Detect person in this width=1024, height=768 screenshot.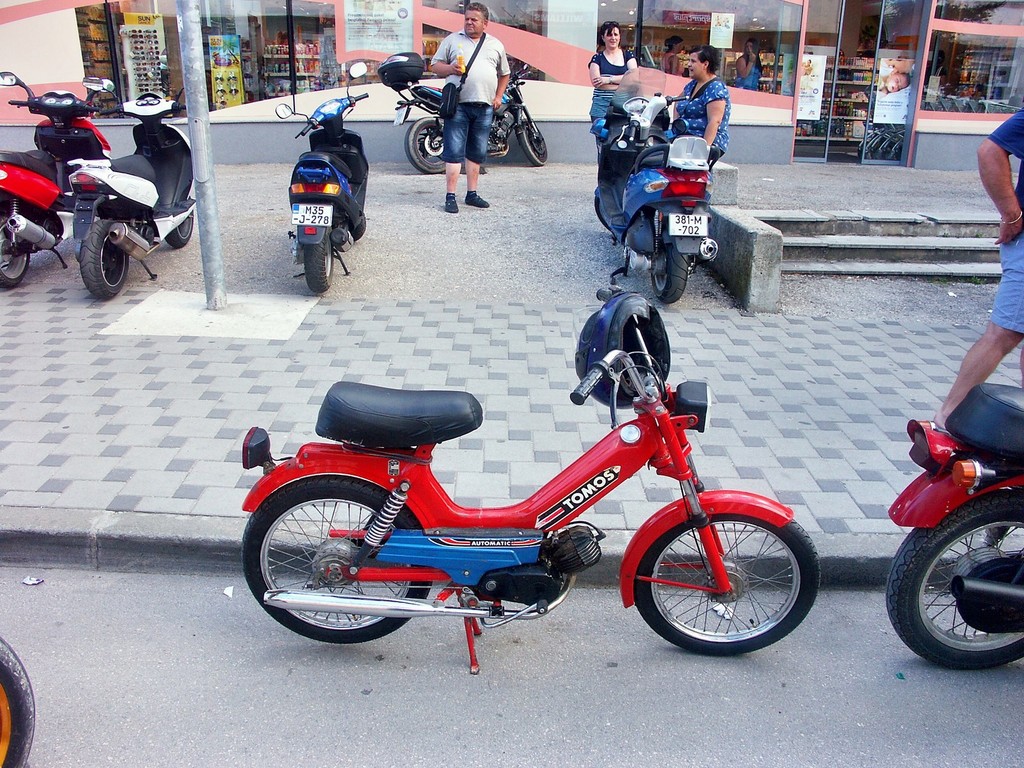
Detection: pyautogui.locateOnScreen(405, 15, 516, 203).
